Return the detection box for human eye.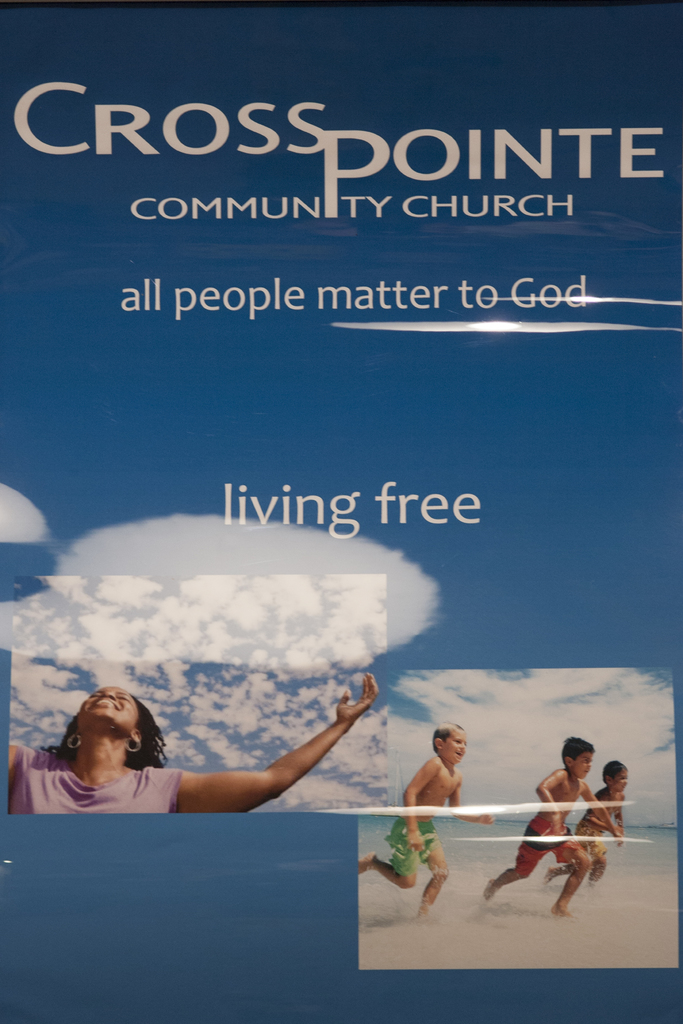
locate(584, 758, 589, 765).
